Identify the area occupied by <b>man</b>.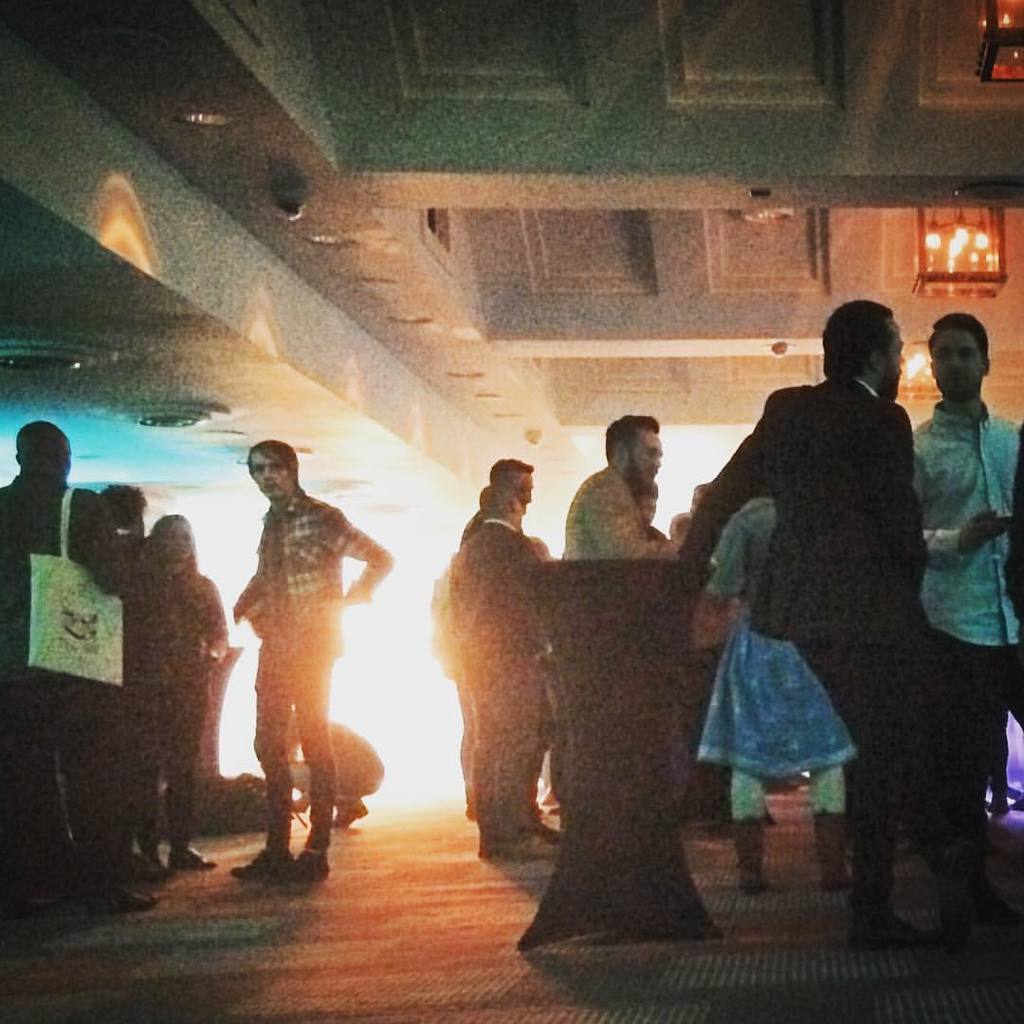
Area: 909, 313, 1023, 933.
